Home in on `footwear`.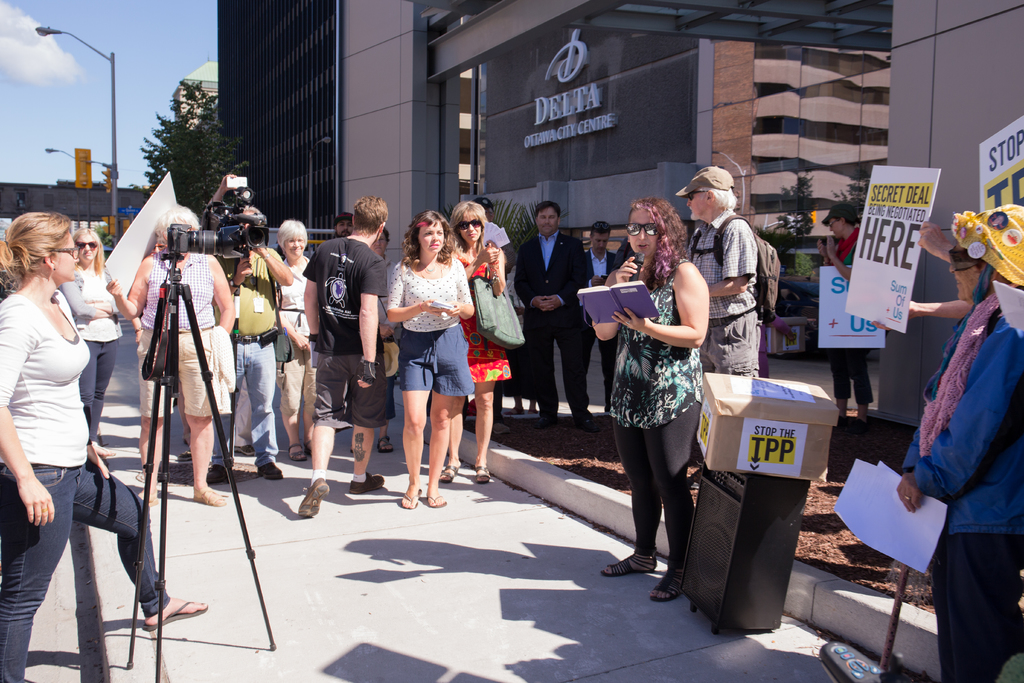
Homed in at 259/459/286/483.
